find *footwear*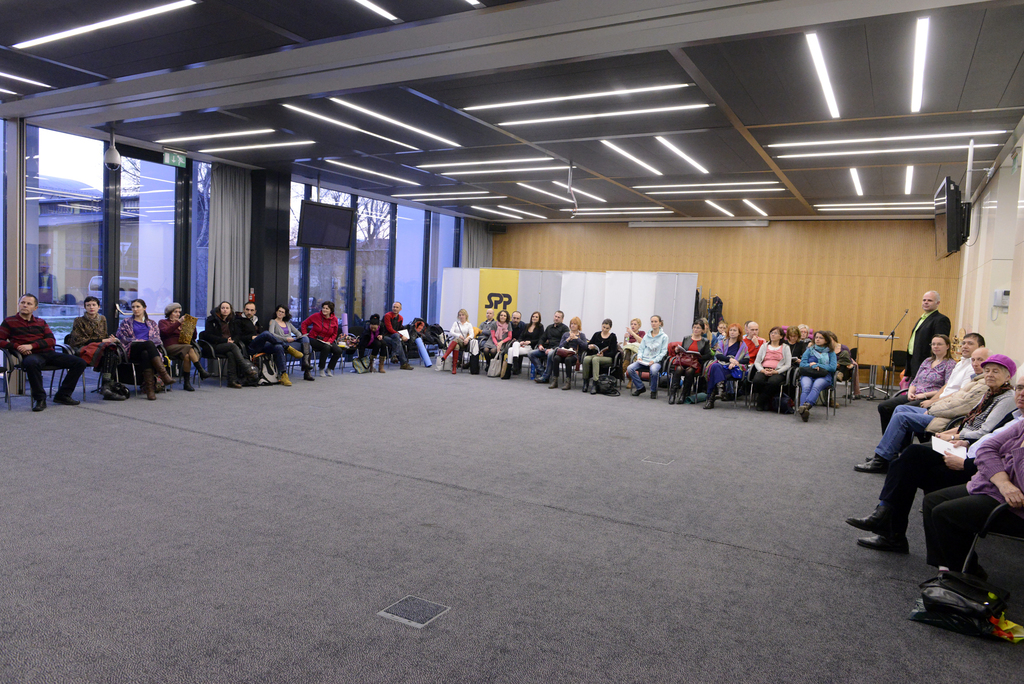
{"x1": 854, "y1": 459, "x2": 890, "y2": 476}
